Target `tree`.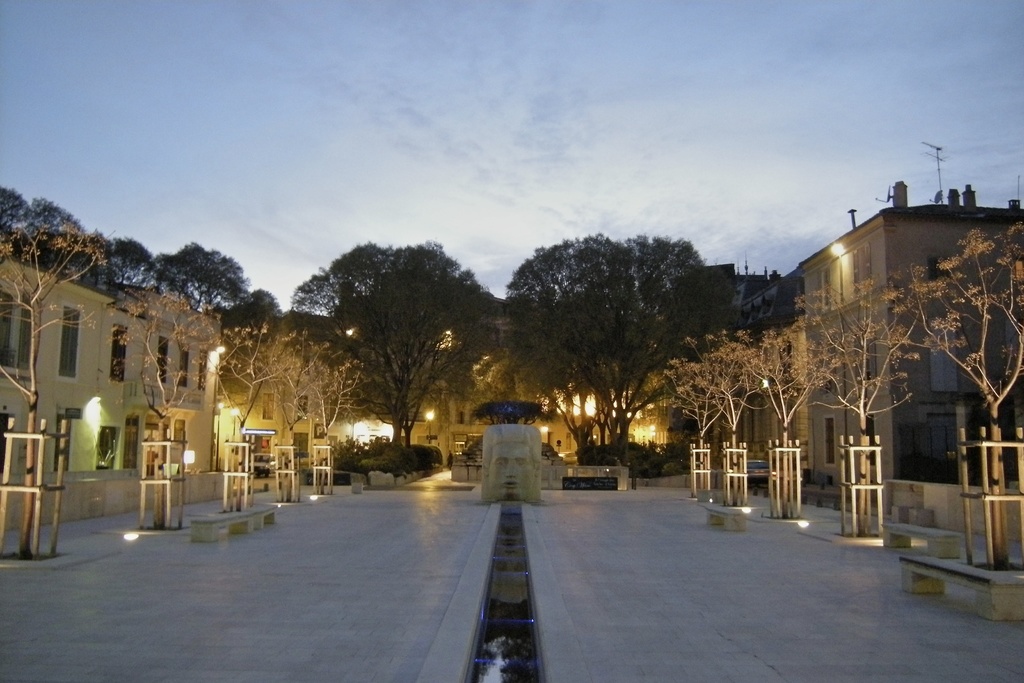
Target region: l=575, t=230, r=727, b=472.
